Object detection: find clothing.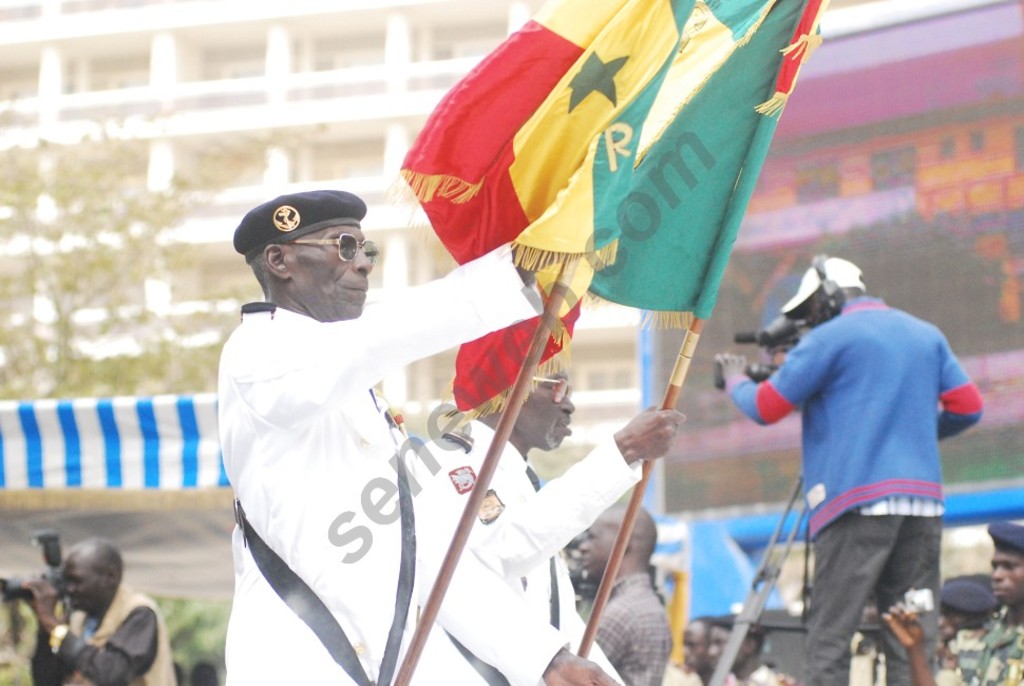
left=936, top=625, right=969, bottom=682.
